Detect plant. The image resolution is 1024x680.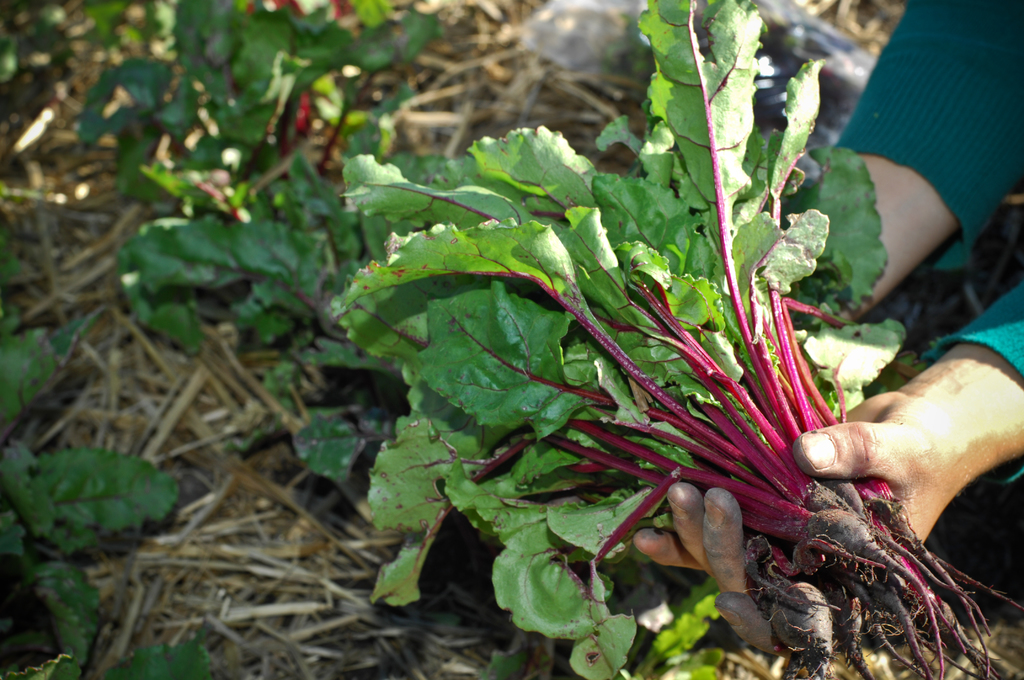
bbox=[49, 38, 989, 661].
